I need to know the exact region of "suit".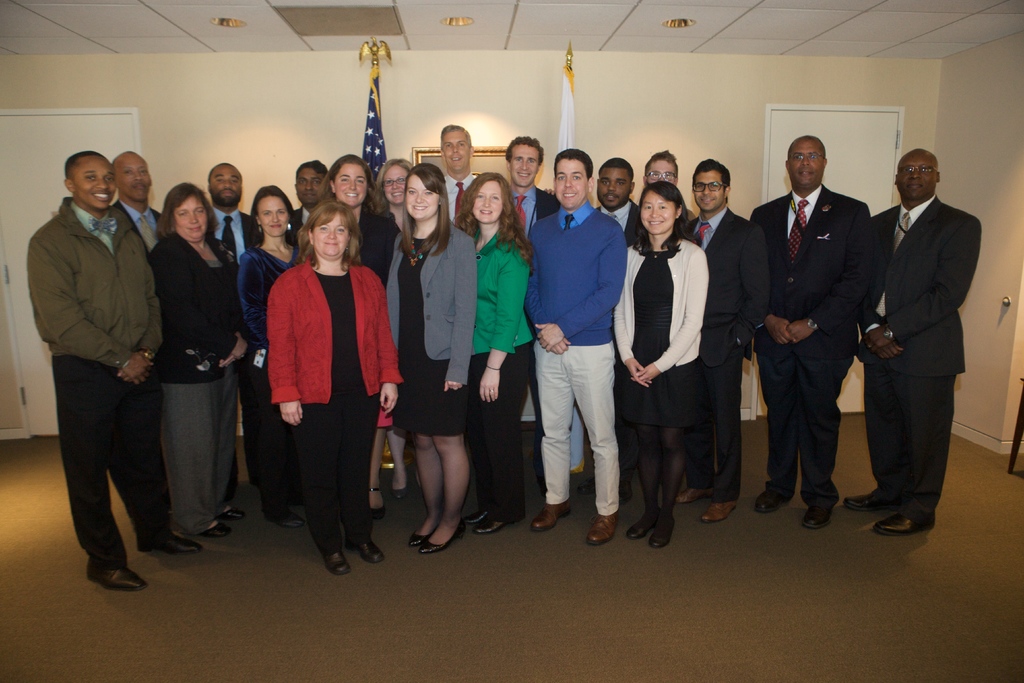
Region: box(596, 204, 638, 475).
